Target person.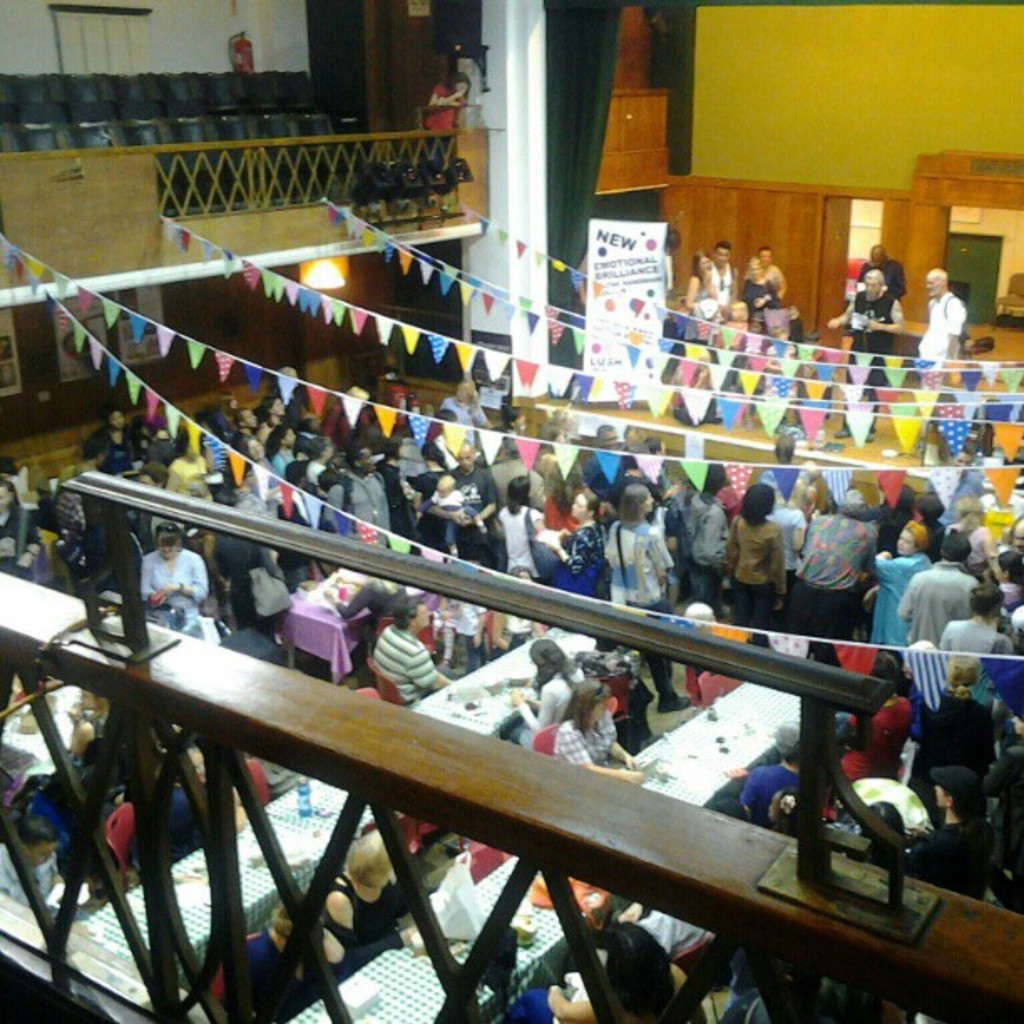
Target region: (641, 433, 676, 475).
